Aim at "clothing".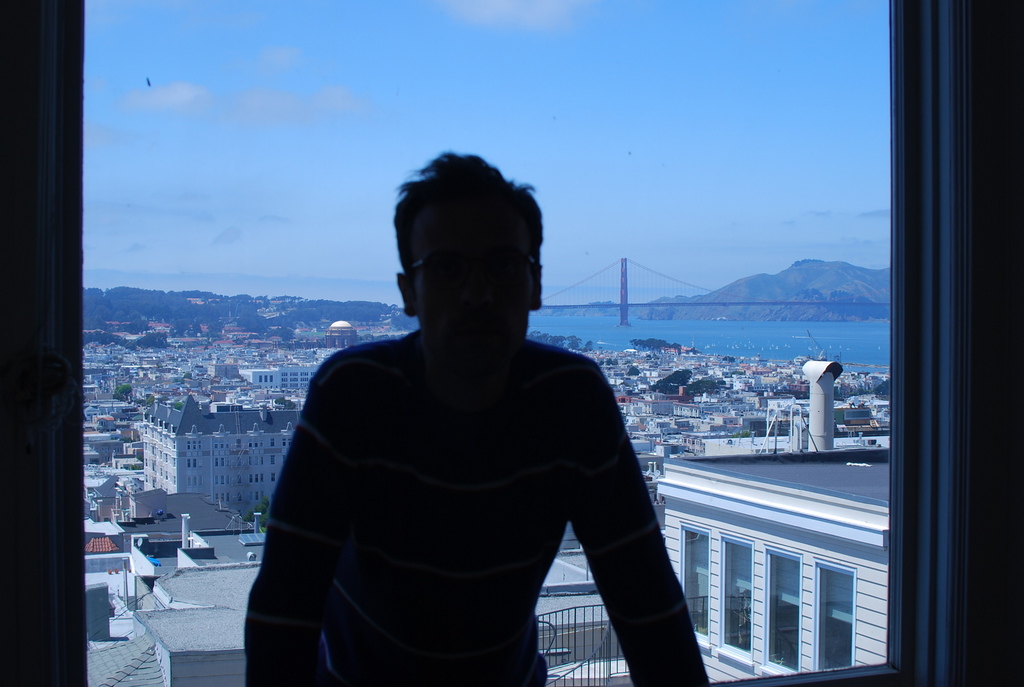
Aimed at {"left": 218, "top": 211, "right": 767, "bottom": 665}.
